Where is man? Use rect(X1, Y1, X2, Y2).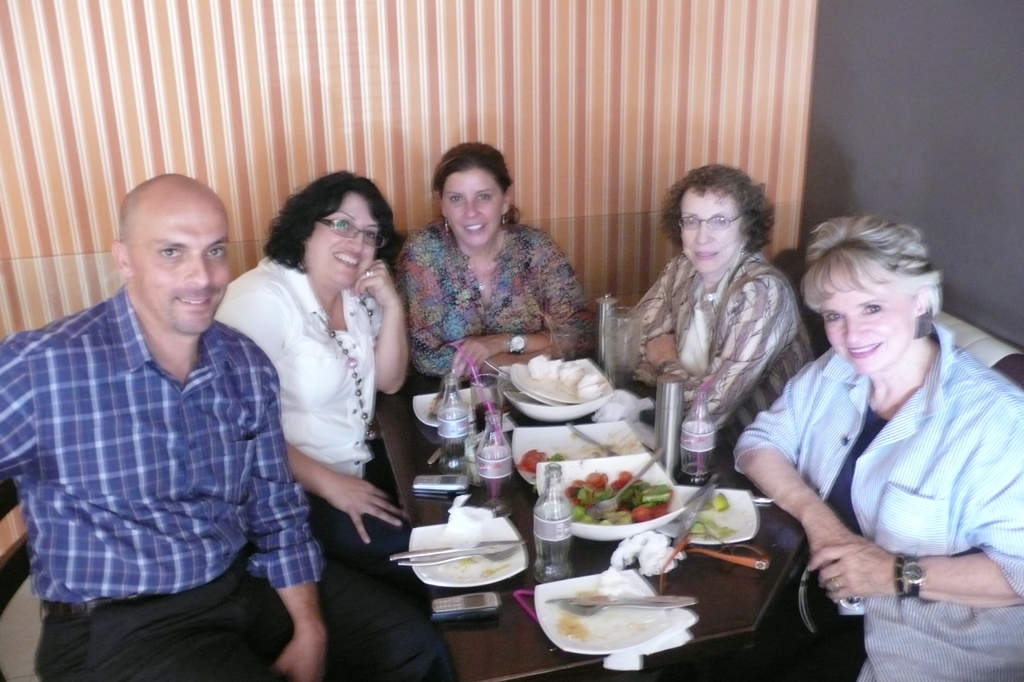
rect(0, 168, 328, 681).
